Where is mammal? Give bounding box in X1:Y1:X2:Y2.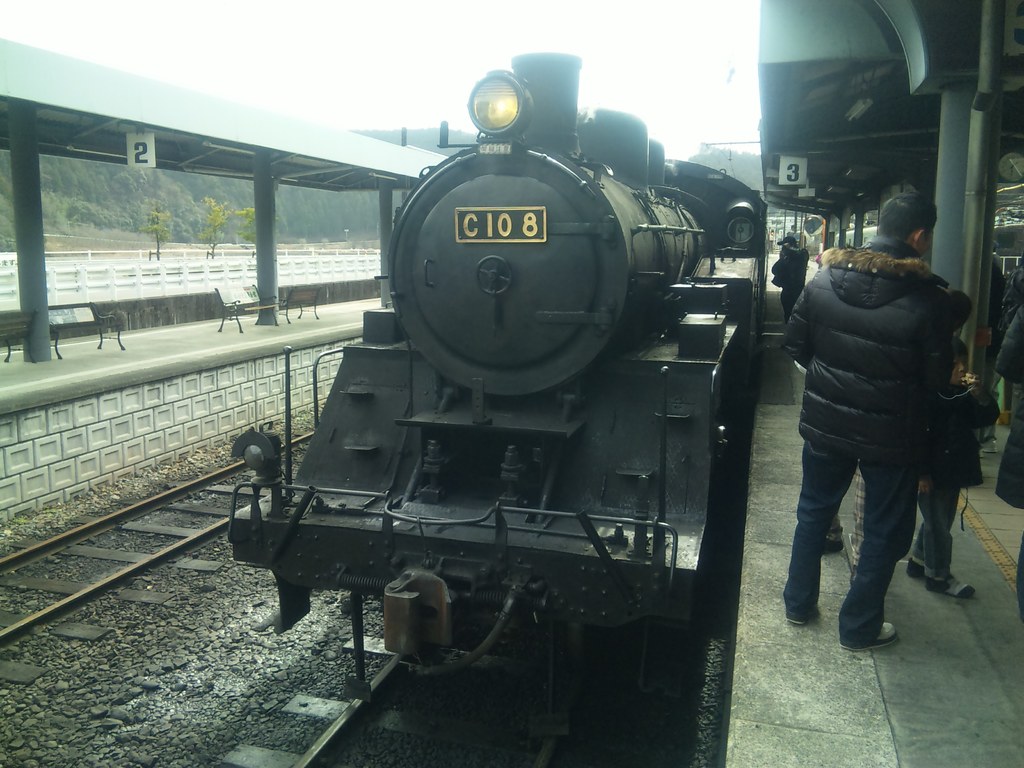
771:236:811:320.
